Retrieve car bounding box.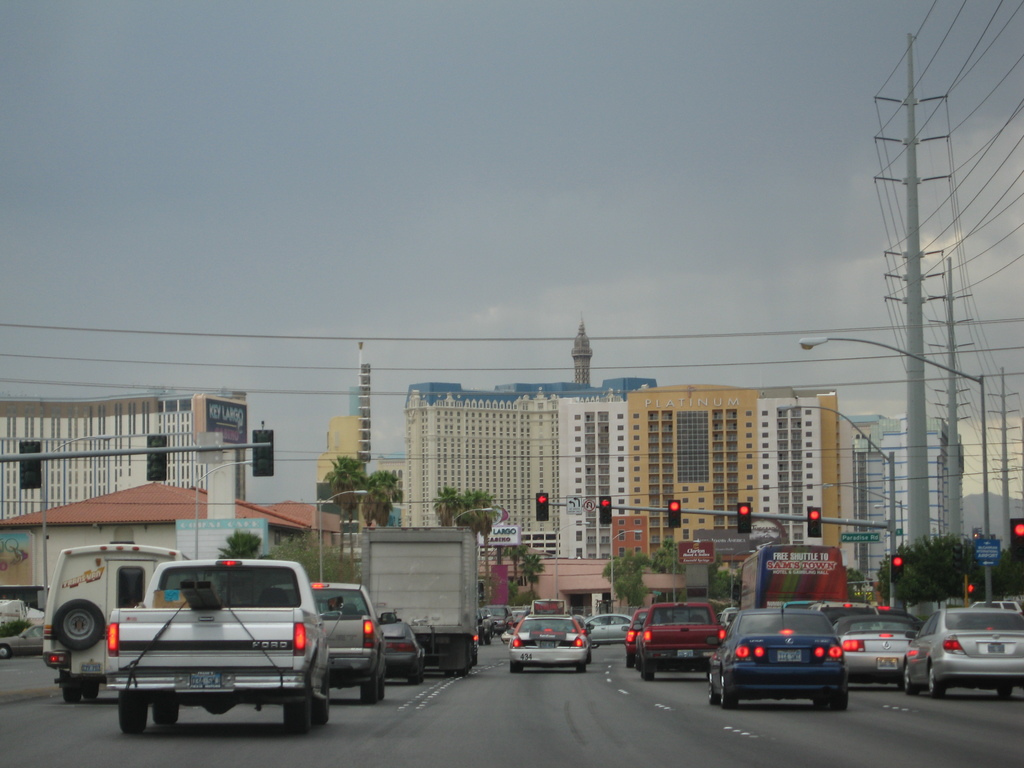
Bounding box: bbox=[709, 618, 849, 716].
